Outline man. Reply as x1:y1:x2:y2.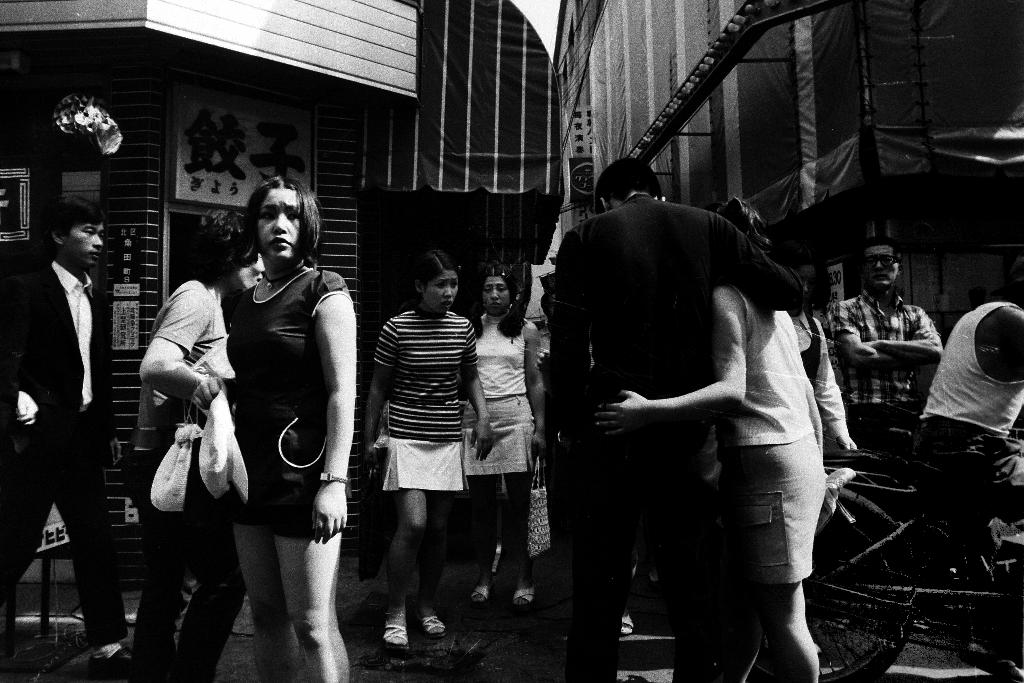
135:210:268:676.
